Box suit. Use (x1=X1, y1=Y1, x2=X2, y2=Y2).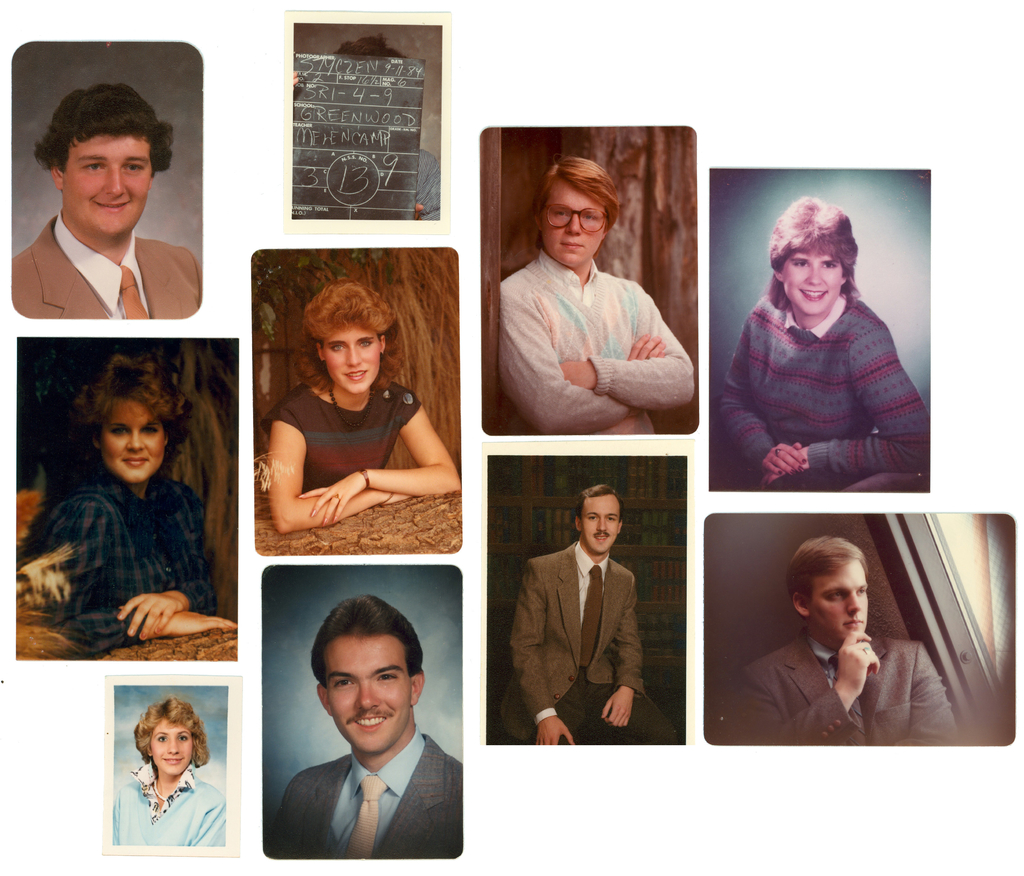
(x1=13, y1=208, x2=204, y2=322).
